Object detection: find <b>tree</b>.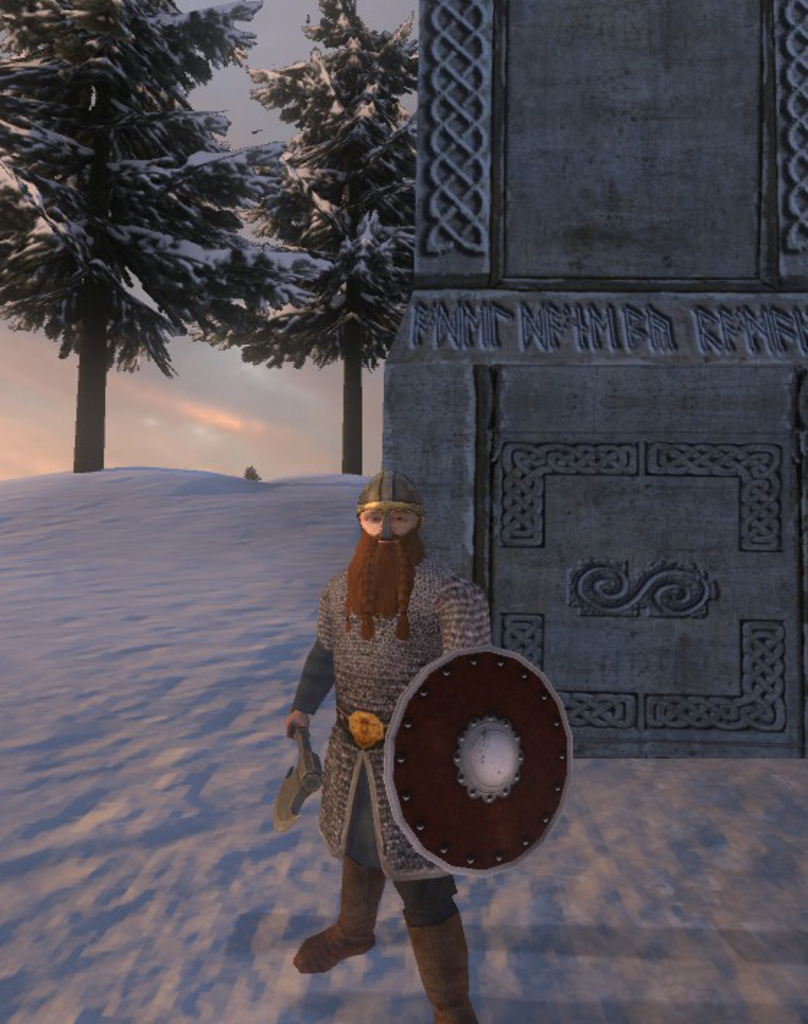
detection(214, 0, 413, 485).
